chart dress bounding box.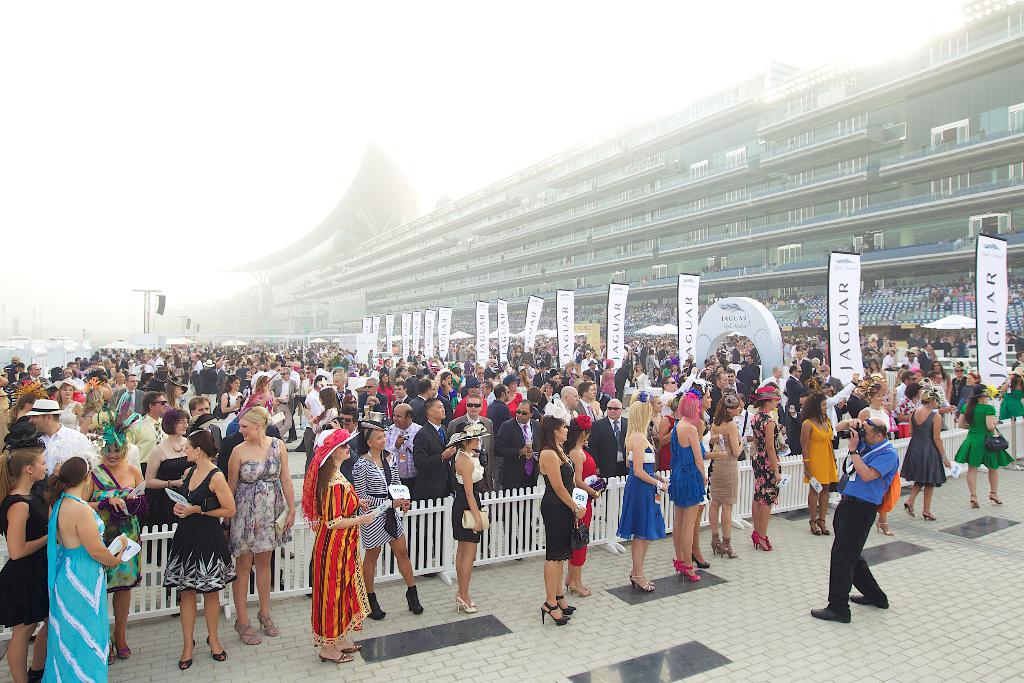
Charted: detection(568, 449, 596, 567).
